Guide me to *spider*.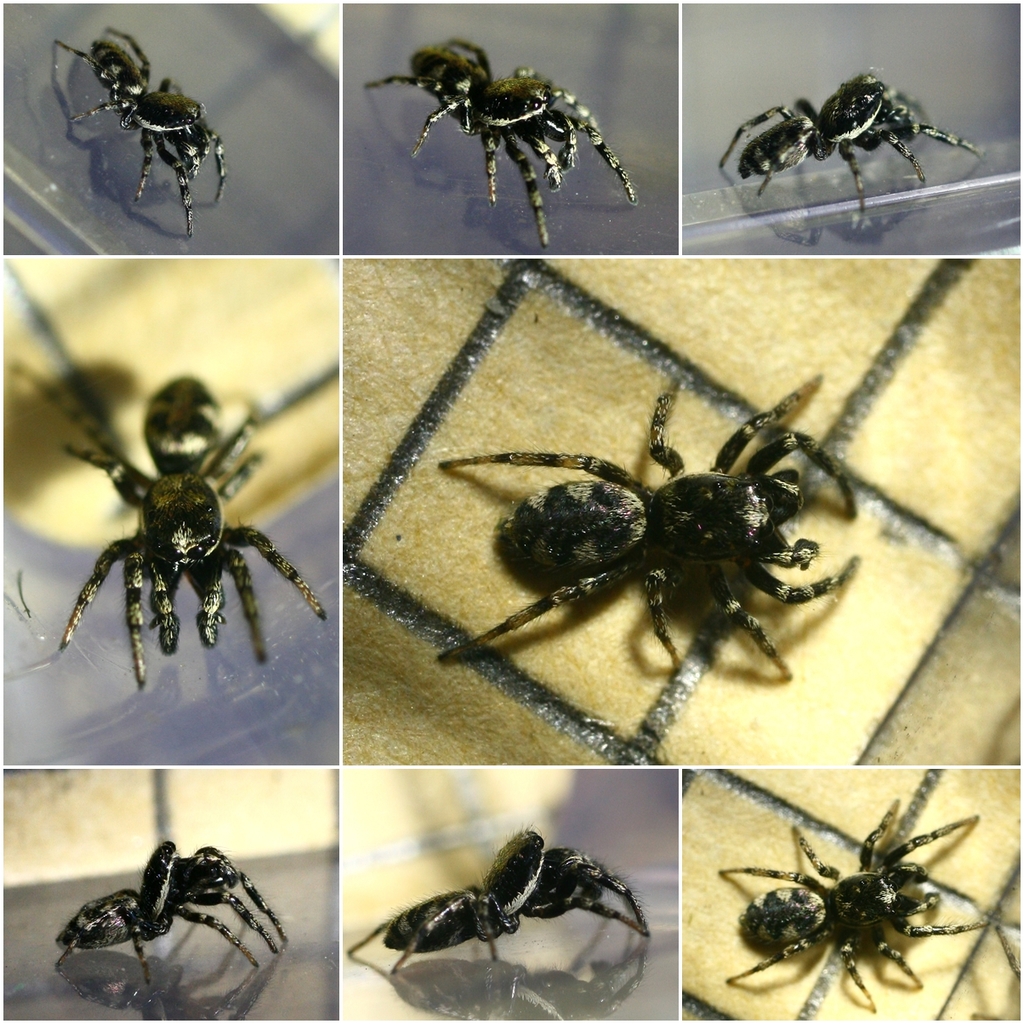
Guidance: x1=714 y1=67 x2=981 y2=236.
